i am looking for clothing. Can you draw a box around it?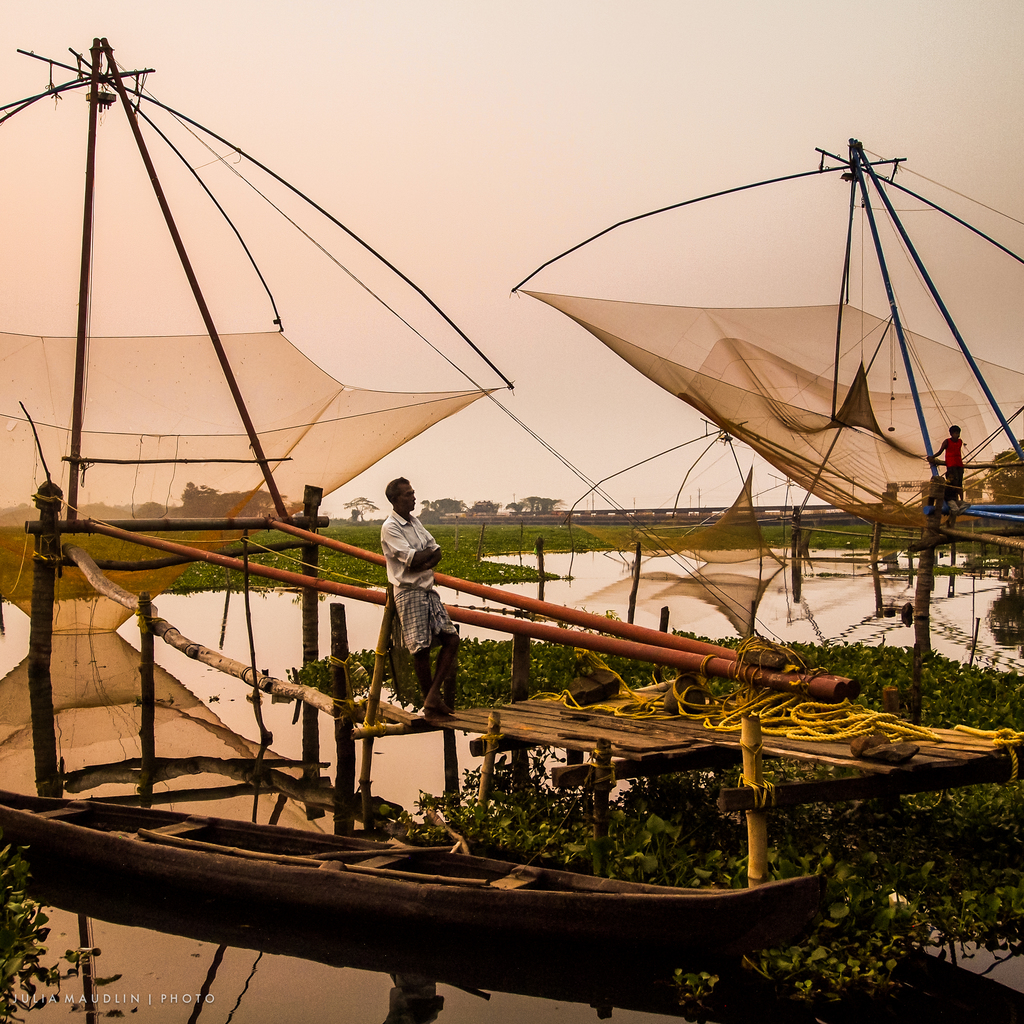
Sure, the bounding box is 945 437 963 488.
